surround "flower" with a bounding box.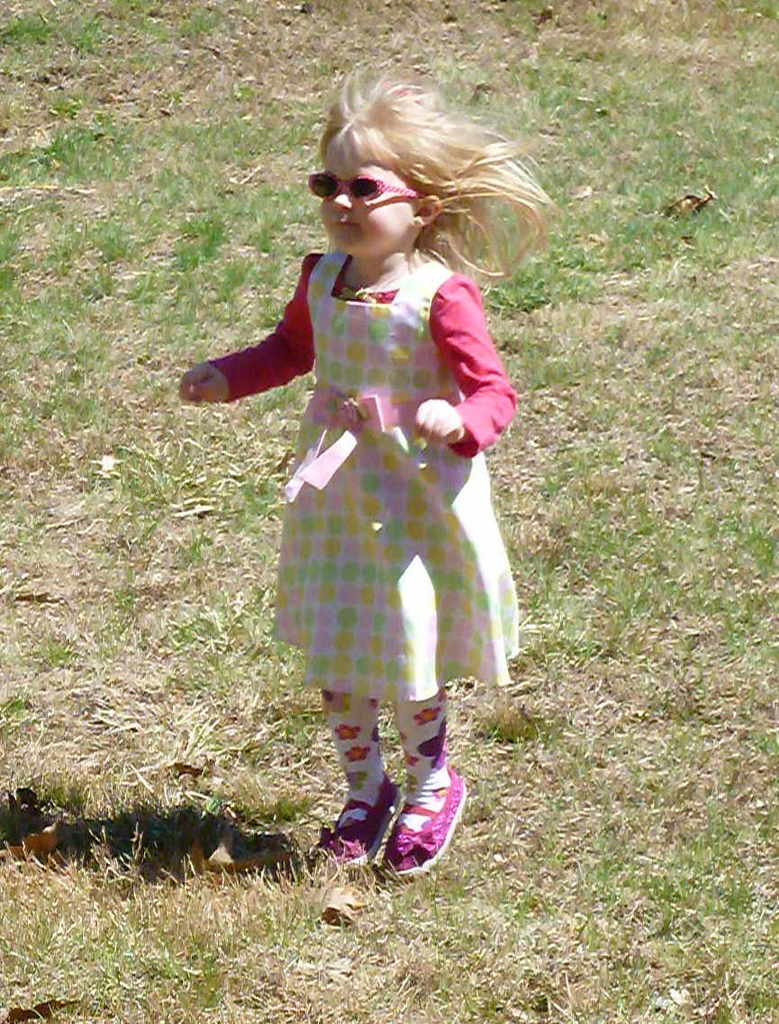
420:726:454:763.
